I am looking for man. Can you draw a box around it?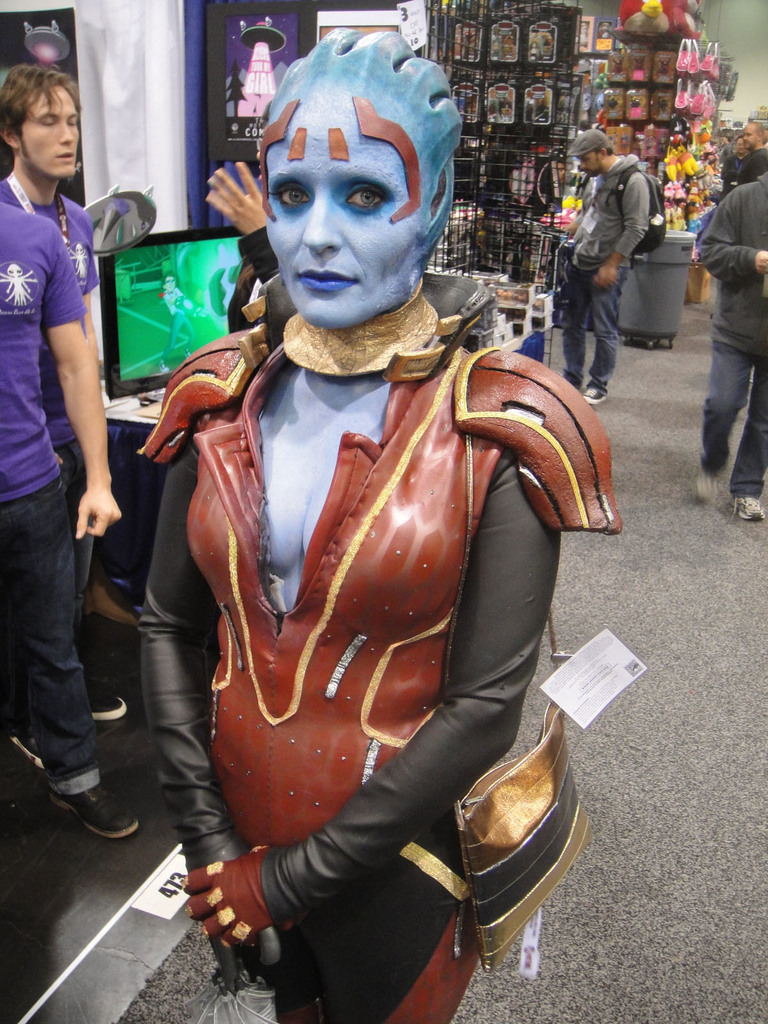
Sure, the bounding box is <region>556, 131, 689, 372</region>.
